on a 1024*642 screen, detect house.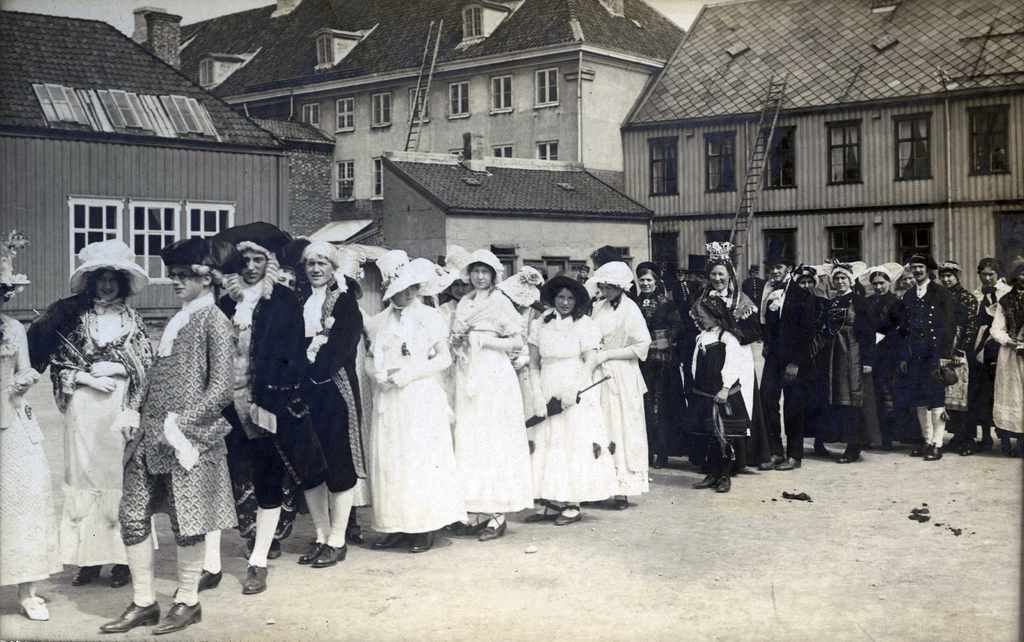
l=10, t=26, r=337, b=309.
